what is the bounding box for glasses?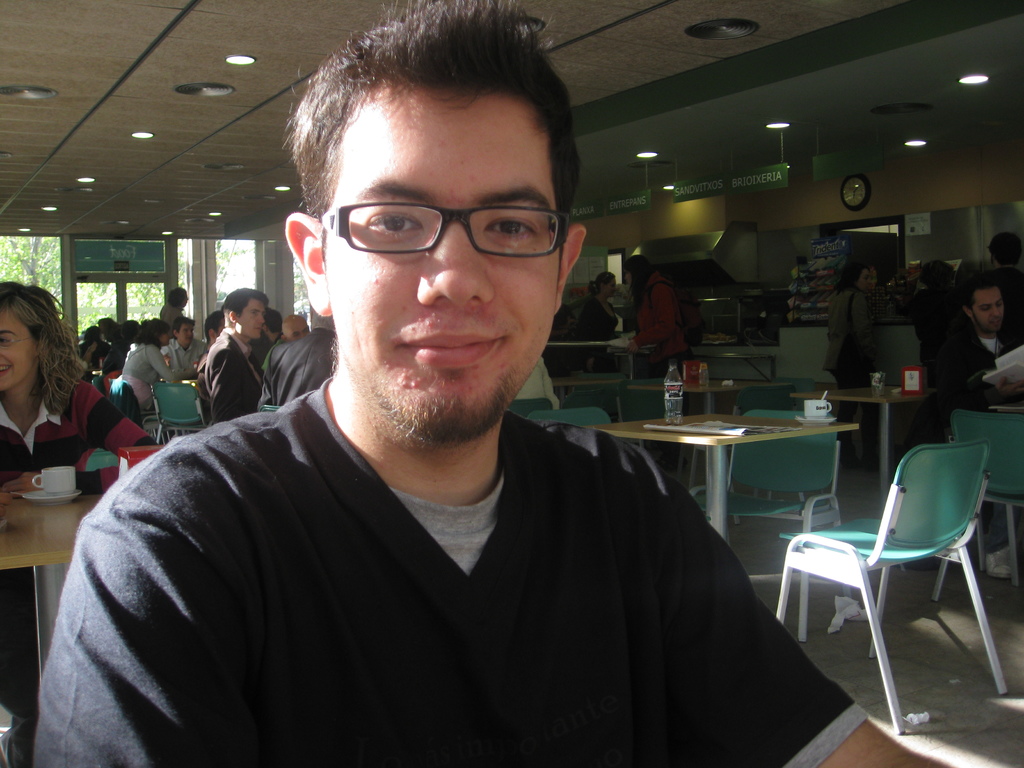
rect(0, 332, 38, 349).
